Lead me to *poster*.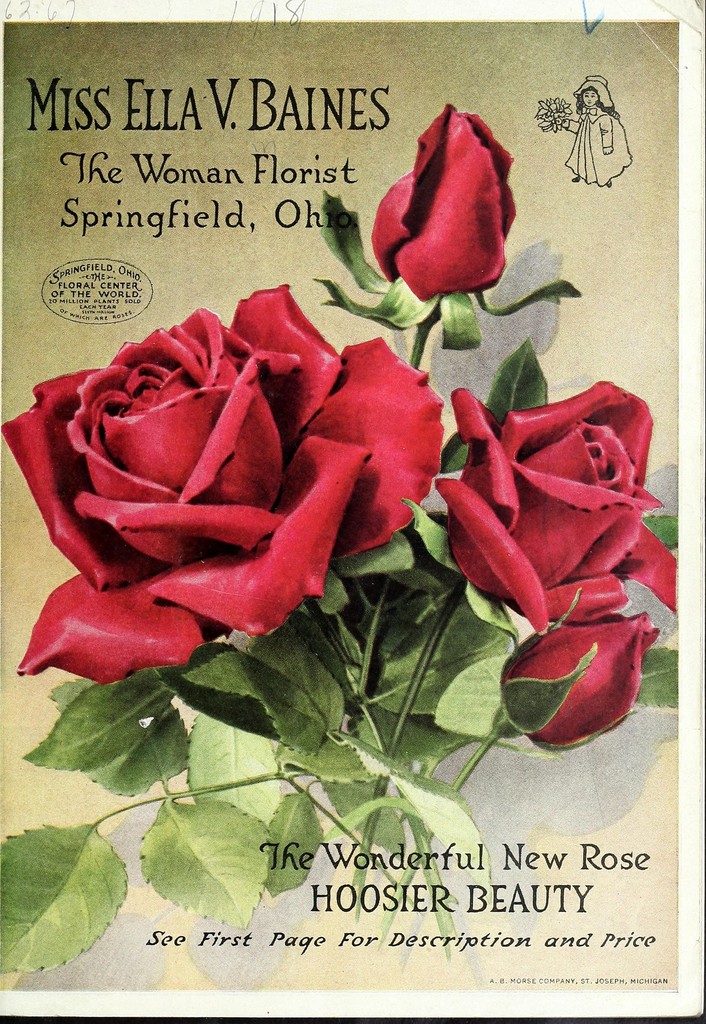
Lead to 0:17:705:1020.
